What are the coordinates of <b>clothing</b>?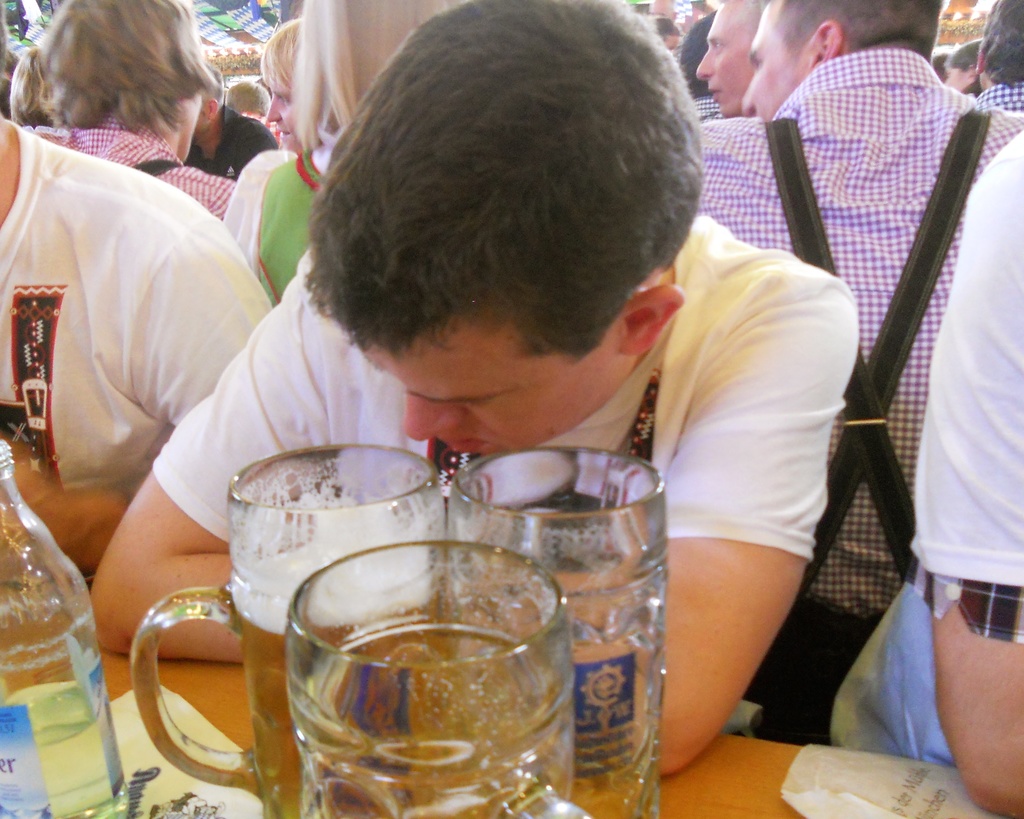
left=972, top=83, right=1023, bottom=114.
